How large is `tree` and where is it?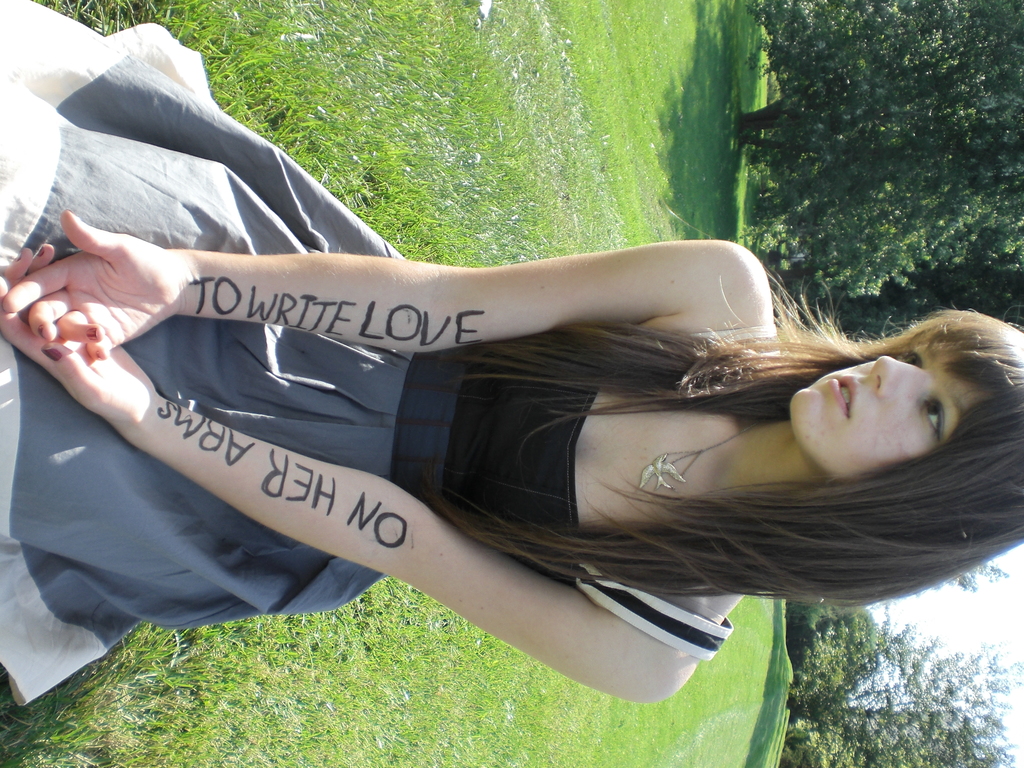
Bounding box: {"left": 732, "top": 0, "right": 1023, "bottom": 302}.
